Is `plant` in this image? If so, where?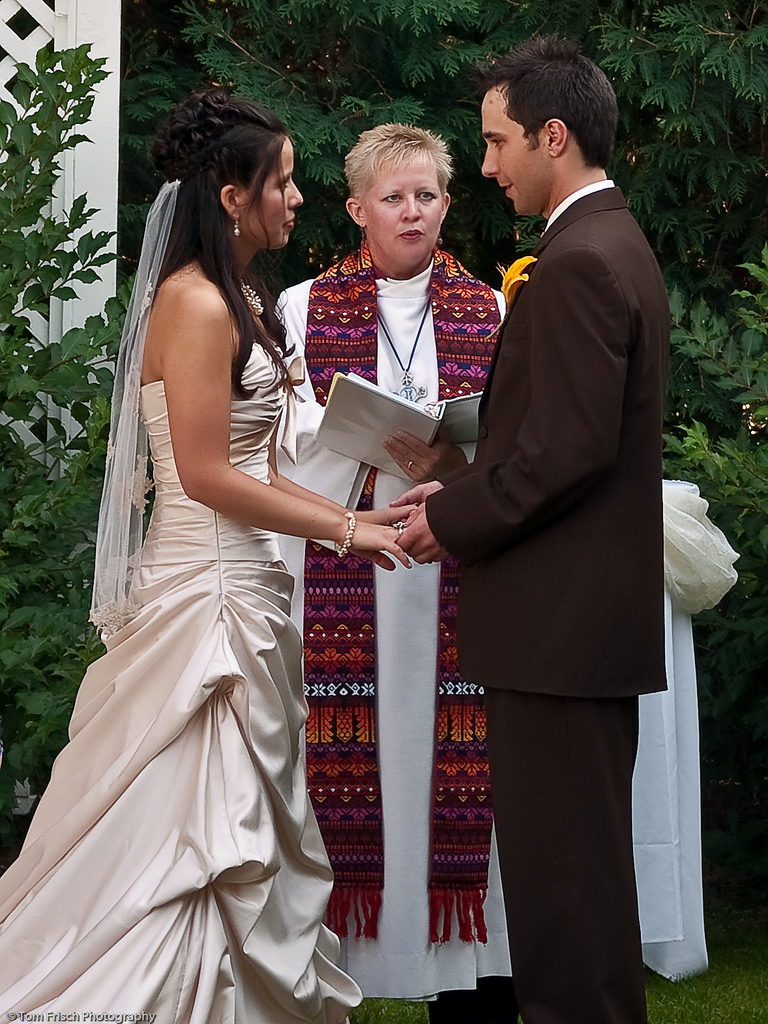
Yes, at (651,209,767,858).
